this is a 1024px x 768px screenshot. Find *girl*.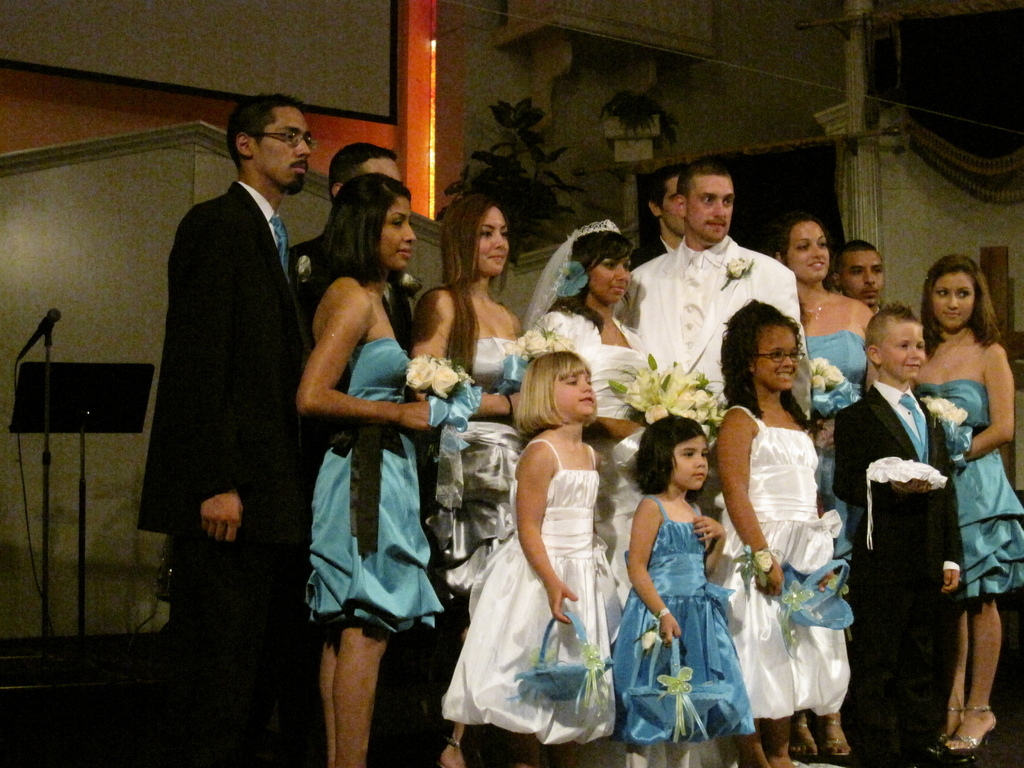
Bounding box: 911/255/1023/758.
